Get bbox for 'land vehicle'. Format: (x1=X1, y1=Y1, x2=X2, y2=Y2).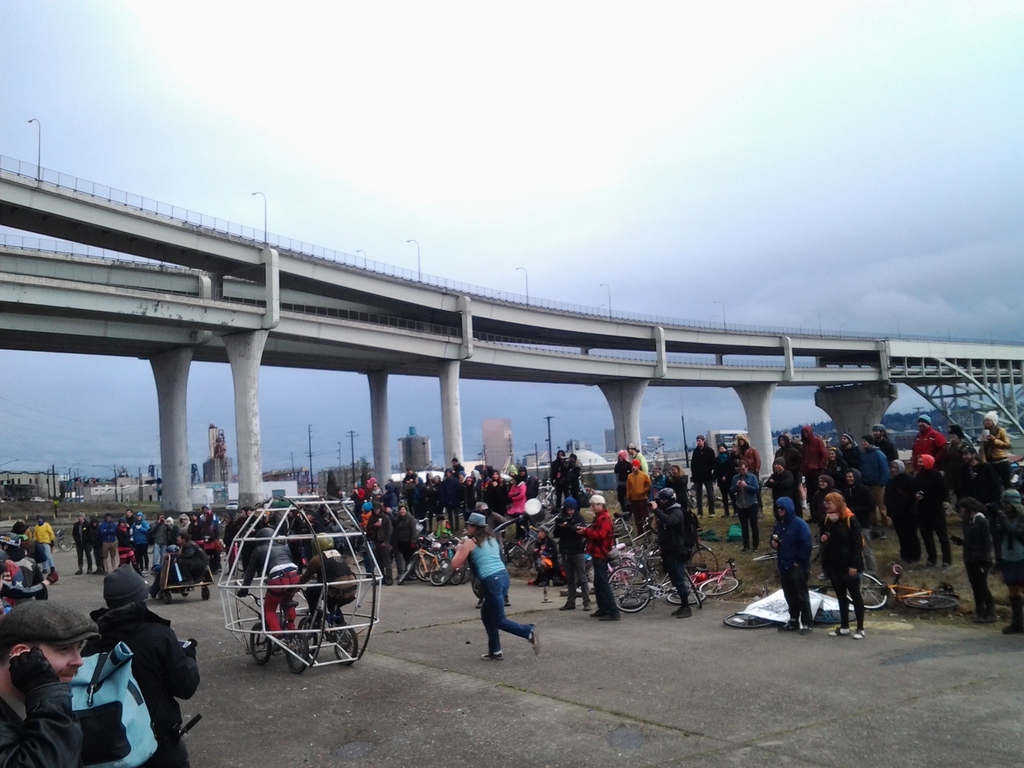
(x1=753, y1=531, x2=821, y2=563).
